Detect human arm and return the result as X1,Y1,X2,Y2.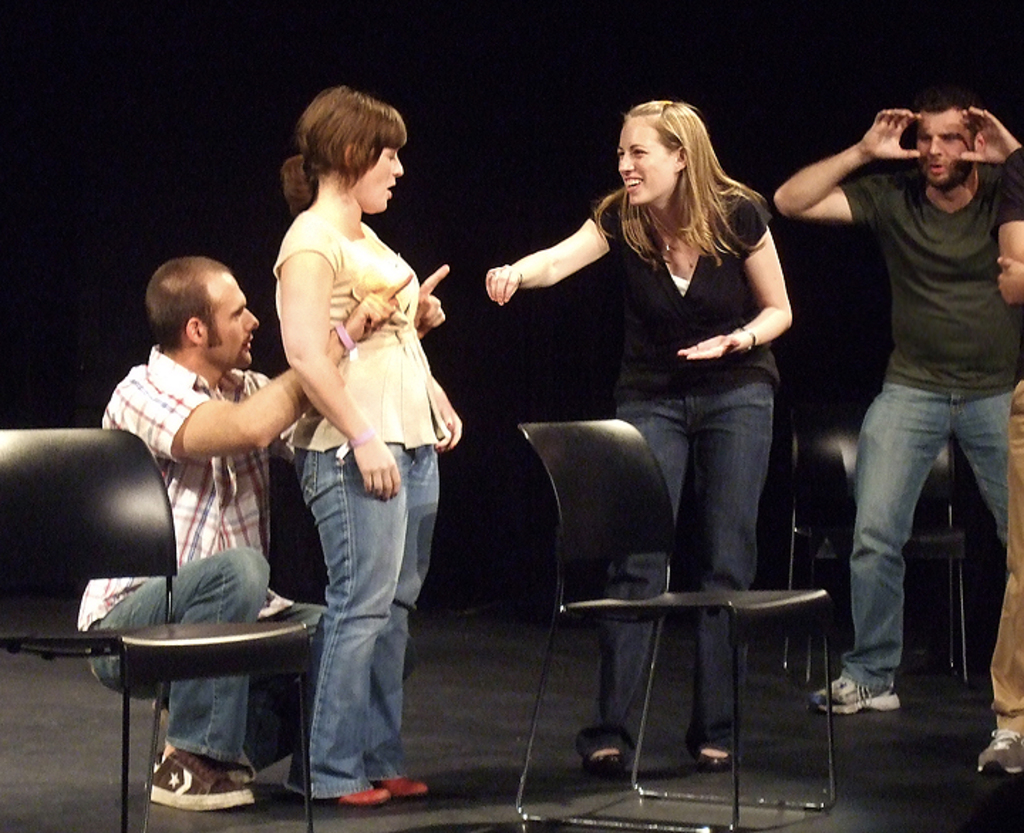
432,377,461,451.
